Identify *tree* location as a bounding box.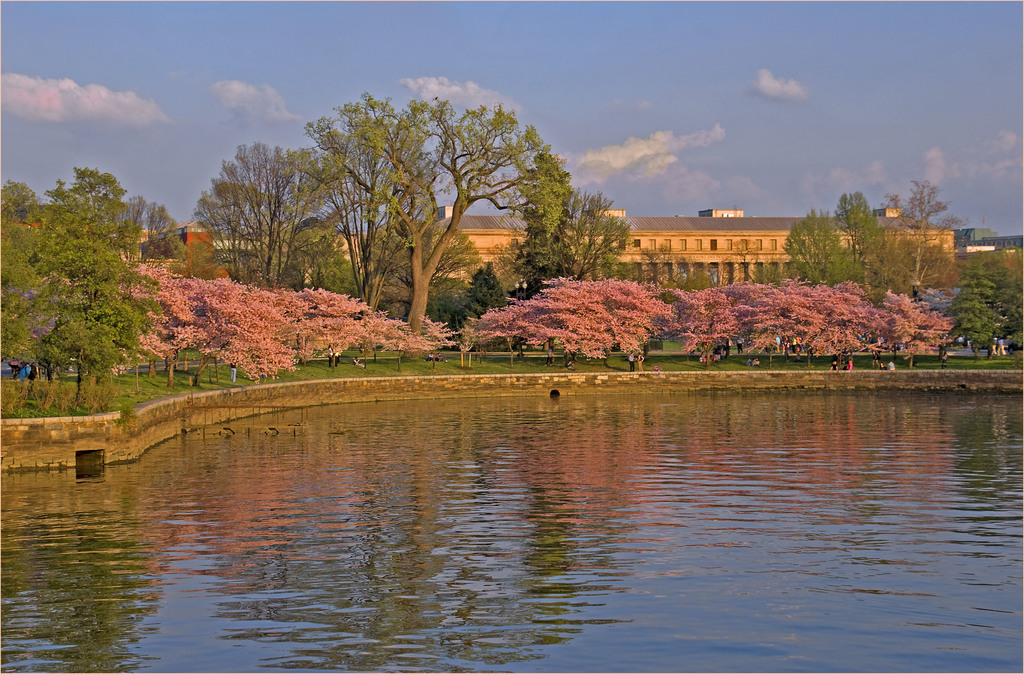
(x1=49, y1=159, x2=134, y2=246).
